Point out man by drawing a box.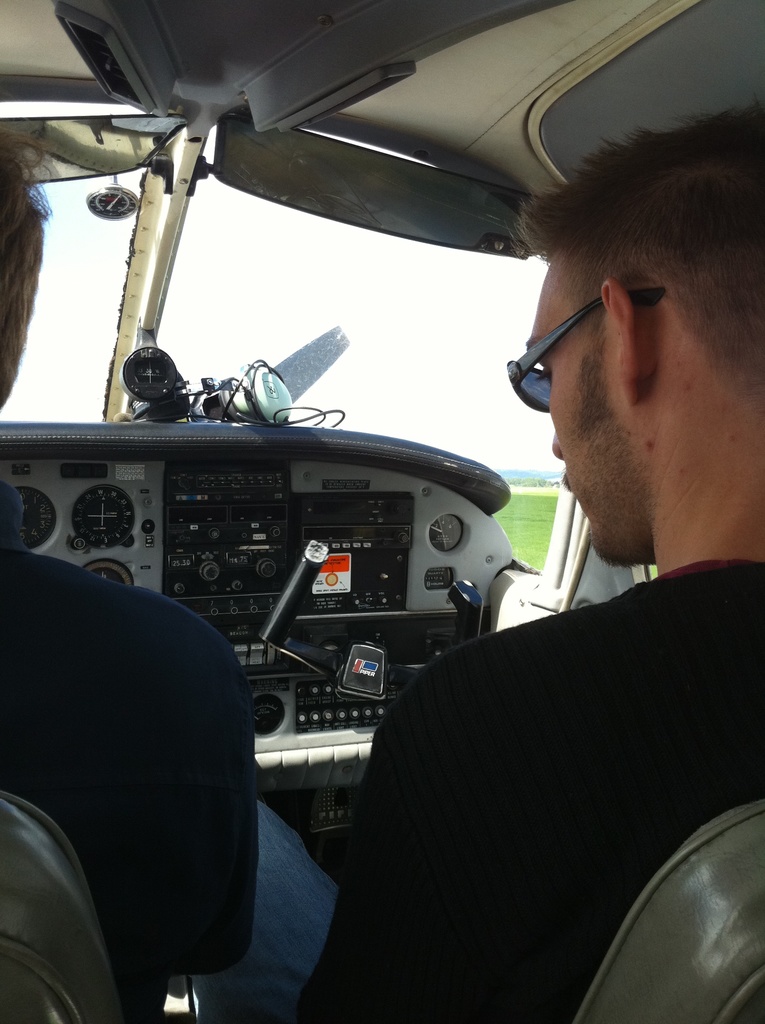
<bbox>0, 128, 253, 1022</bbox>.
